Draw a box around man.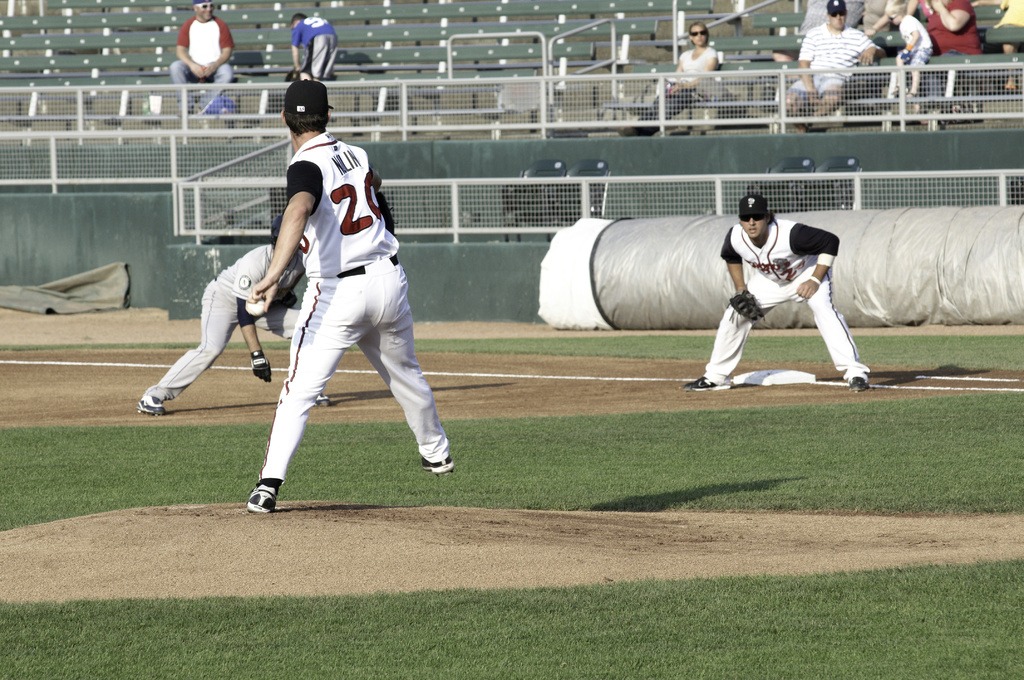
(290, 6, 334, 84).
